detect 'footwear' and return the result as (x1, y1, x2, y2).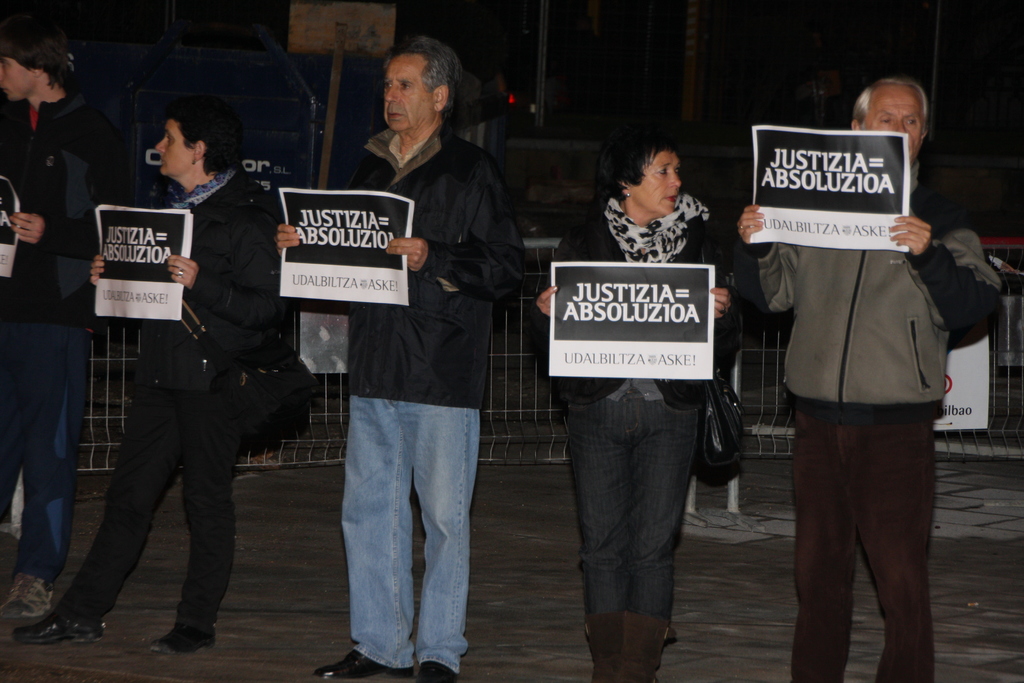
(311, 648, 415, 682).
